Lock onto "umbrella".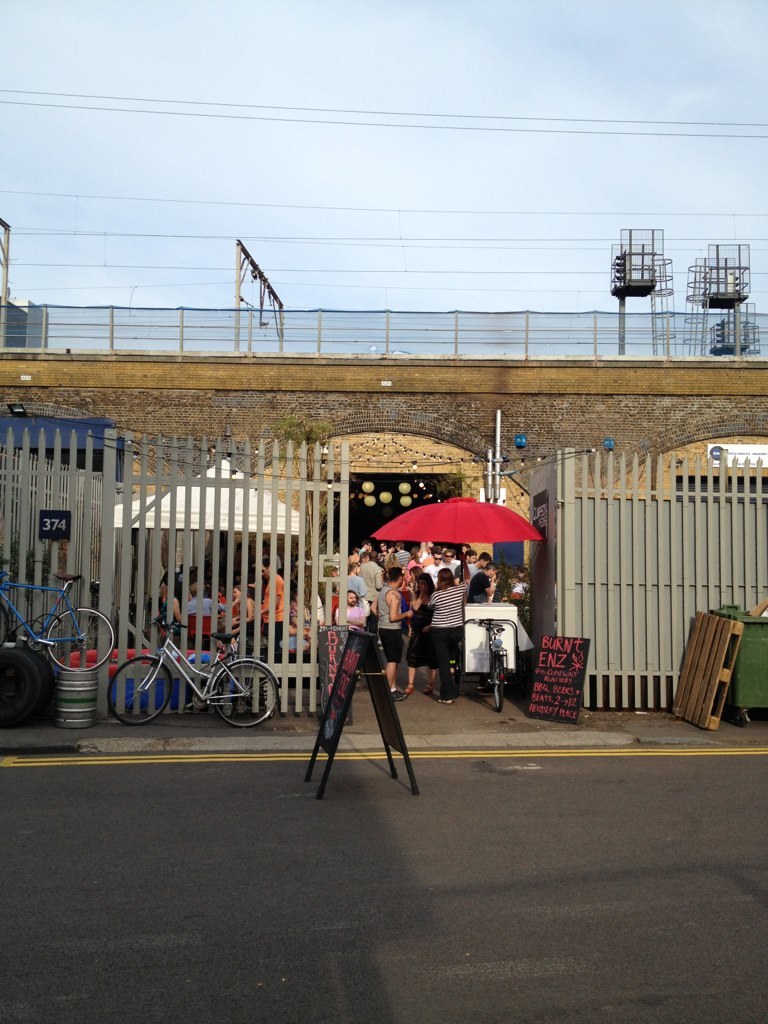
Locked: crop(385, 492, 550, 582).
